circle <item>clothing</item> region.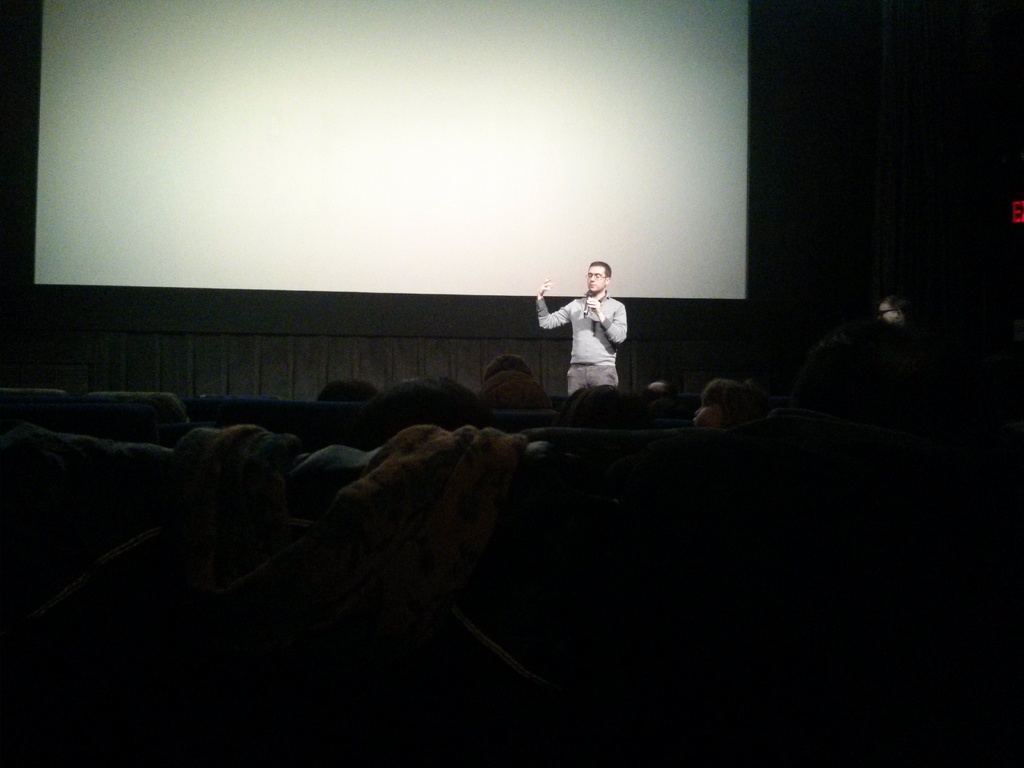
Region: (546,272,630,390).
